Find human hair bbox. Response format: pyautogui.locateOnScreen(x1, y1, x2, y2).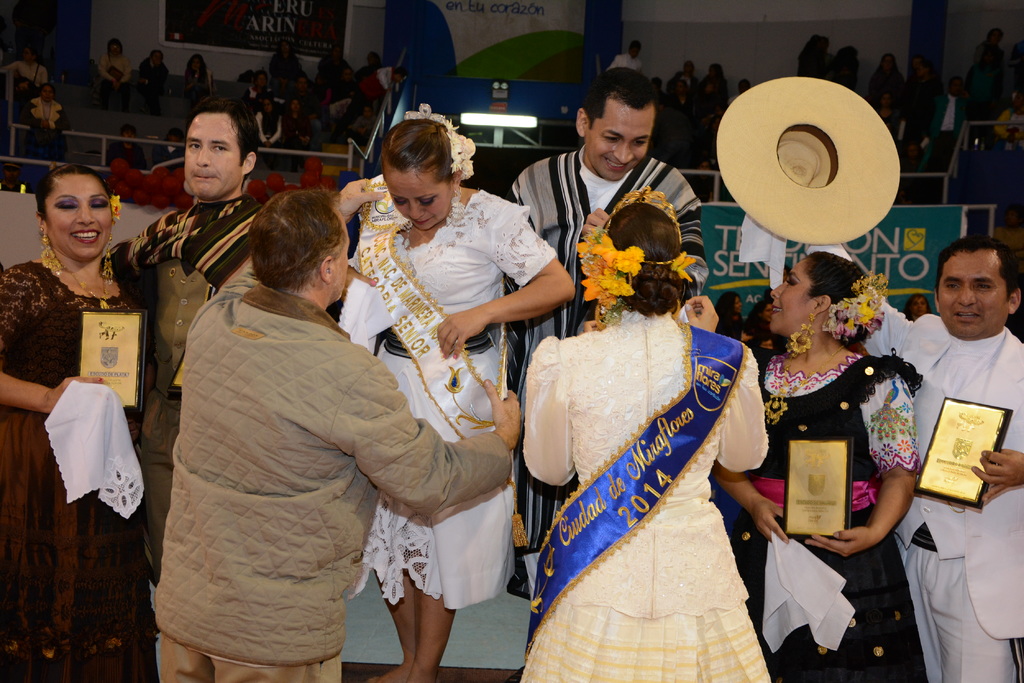
pyautogui.locateOnScreen(582, 64, 661, 131).
